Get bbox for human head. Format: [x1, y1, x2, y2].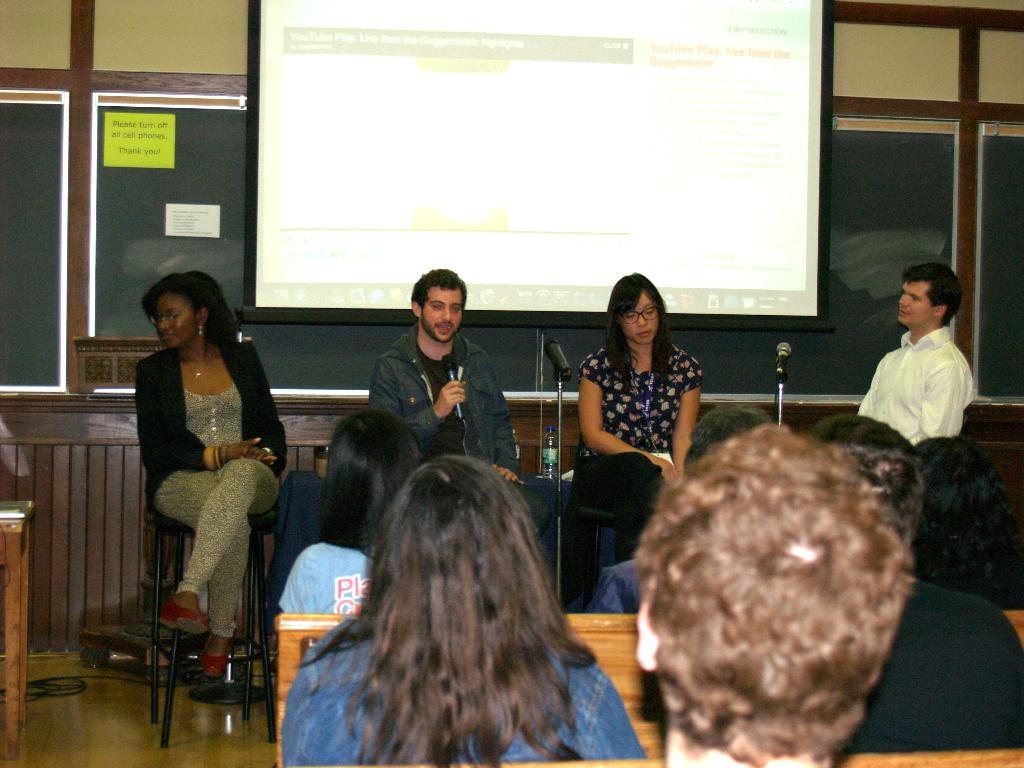
[609, 268, 665, 345].
